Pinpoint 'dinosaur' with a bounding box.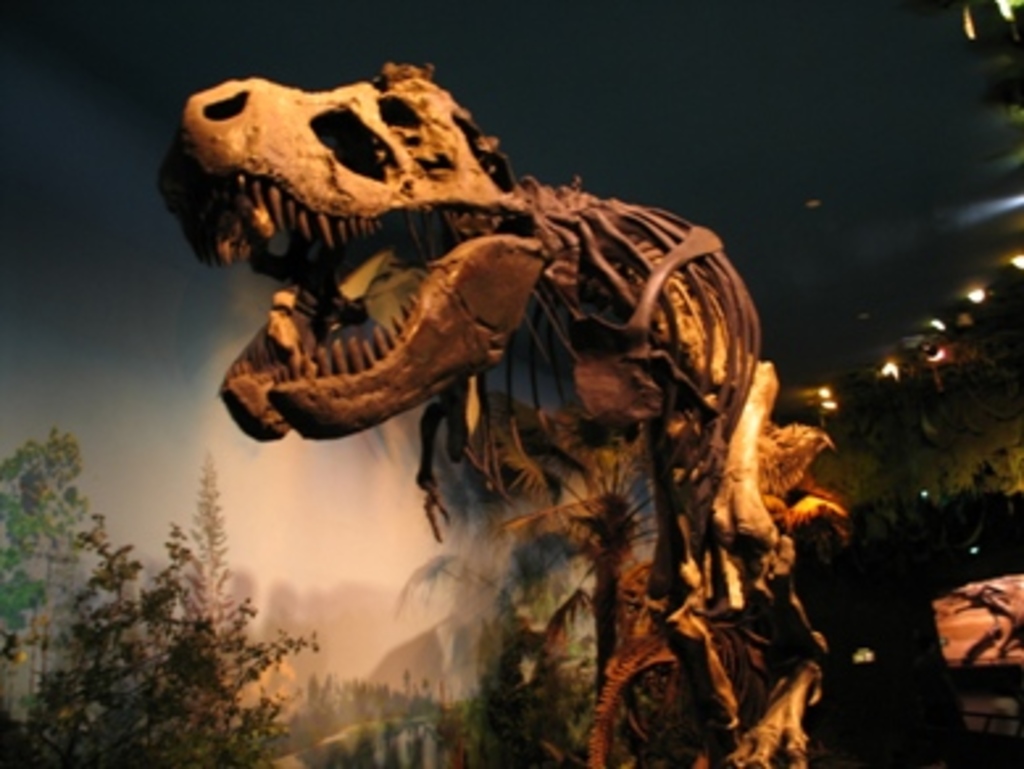
rect(155, 53, 856, 766).
